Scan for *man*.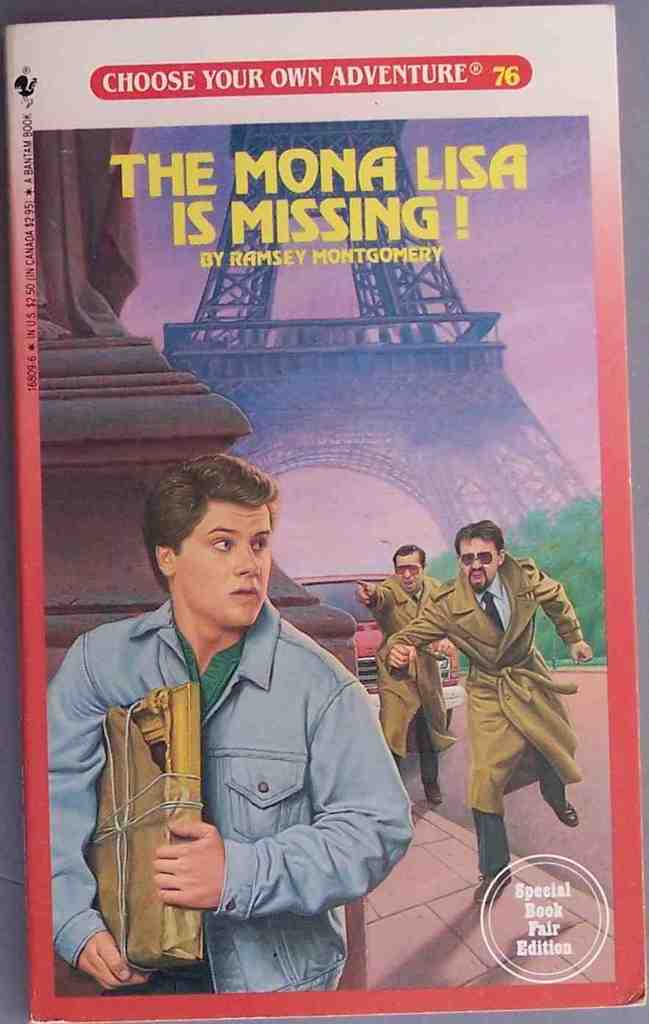
Scan result: <region>384, 523, 589, 905</region>.
